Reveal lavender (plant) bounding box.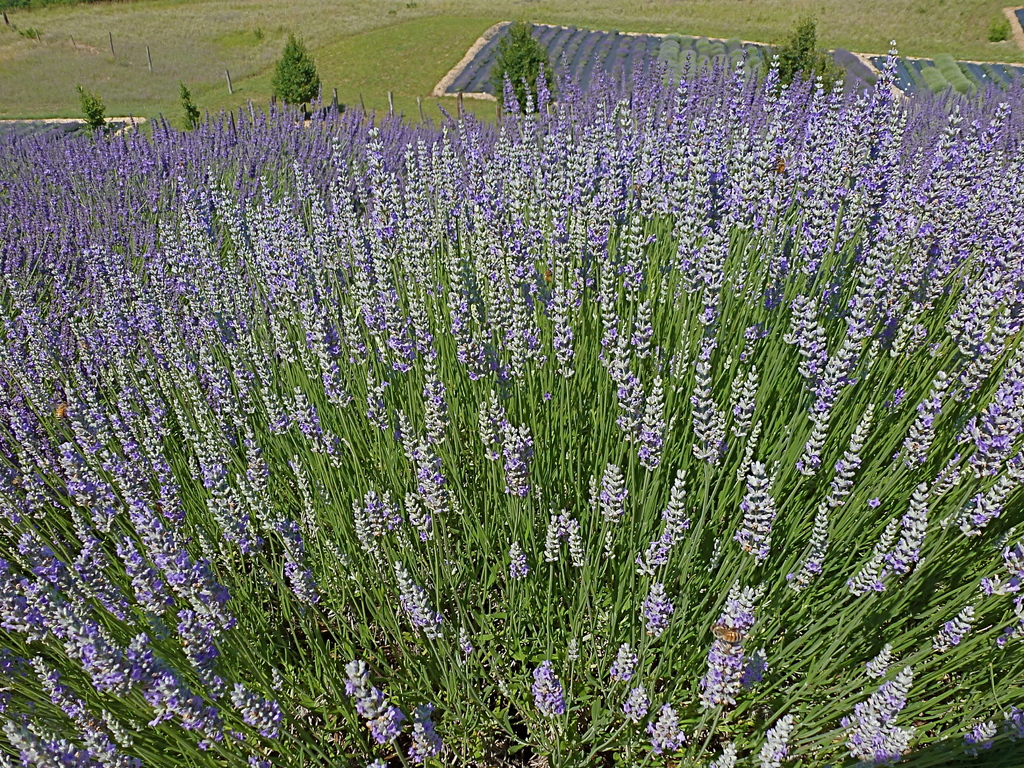
Revealed: l=113, t=535, r=166, b=608.
